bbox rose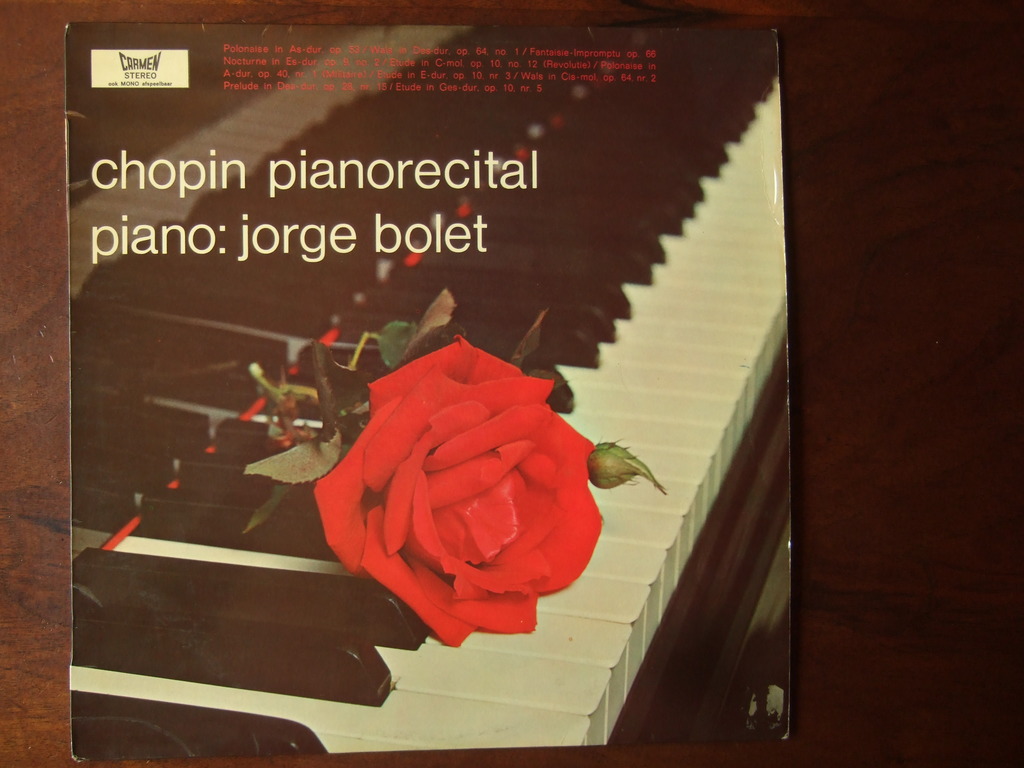
crop(312, 333, 603, 645)
